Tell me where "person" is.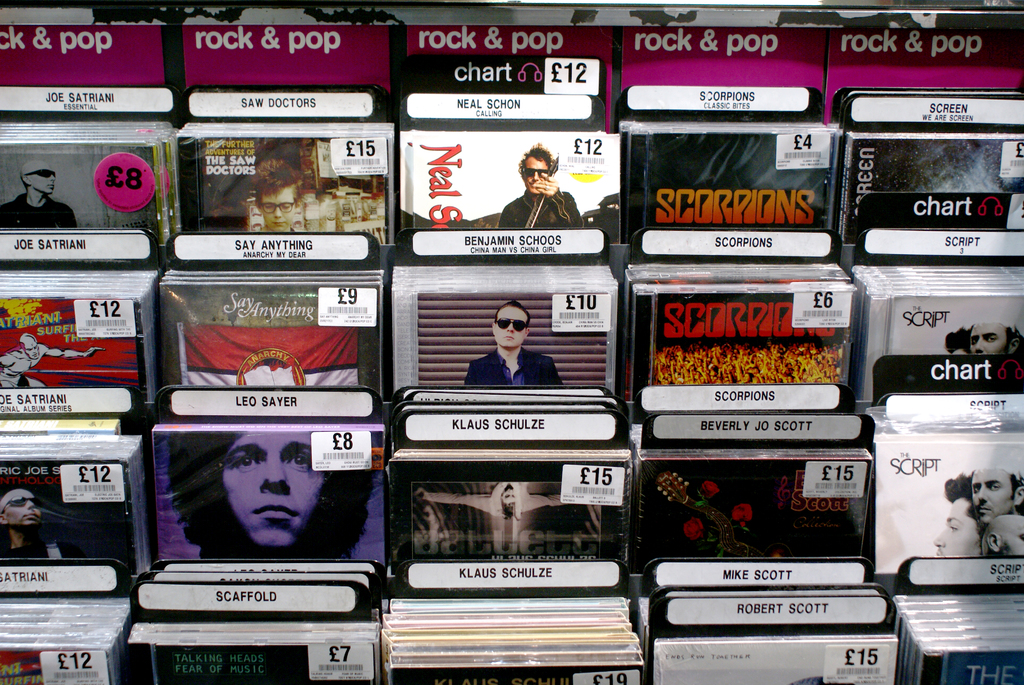
"person" is at 470 304 564 390.
